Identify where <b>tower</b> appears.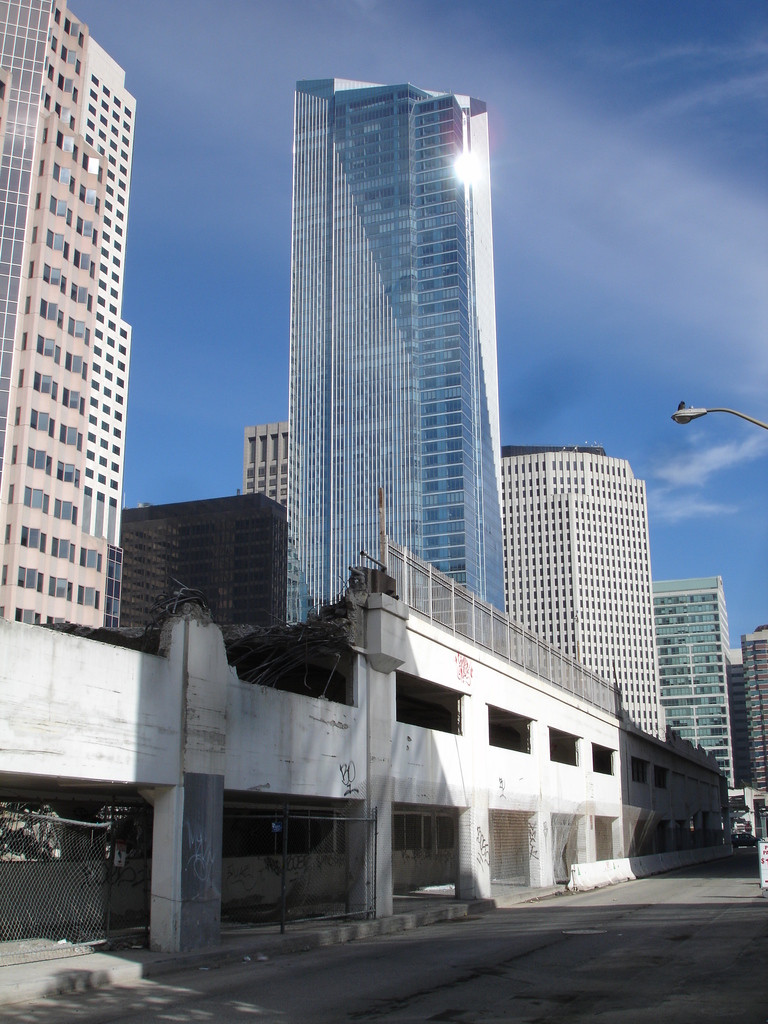
Appears at [240, 416, 292, 521].
